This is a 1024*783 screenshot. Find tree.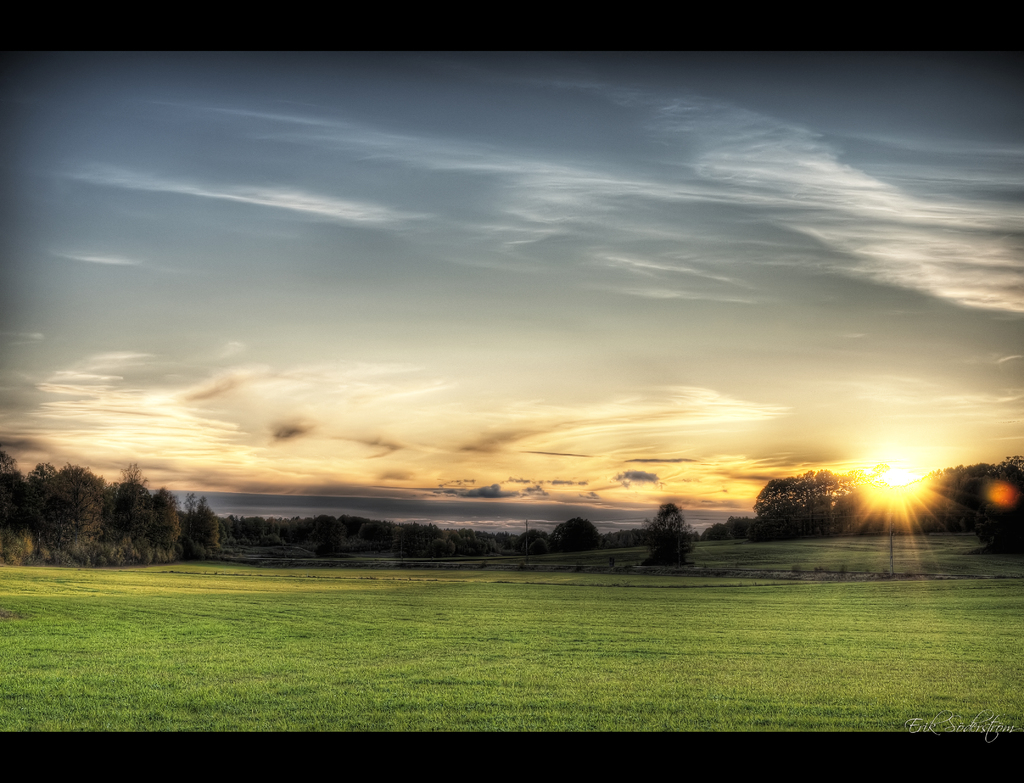
Bounding box: region(24, 458, 104, 553).
